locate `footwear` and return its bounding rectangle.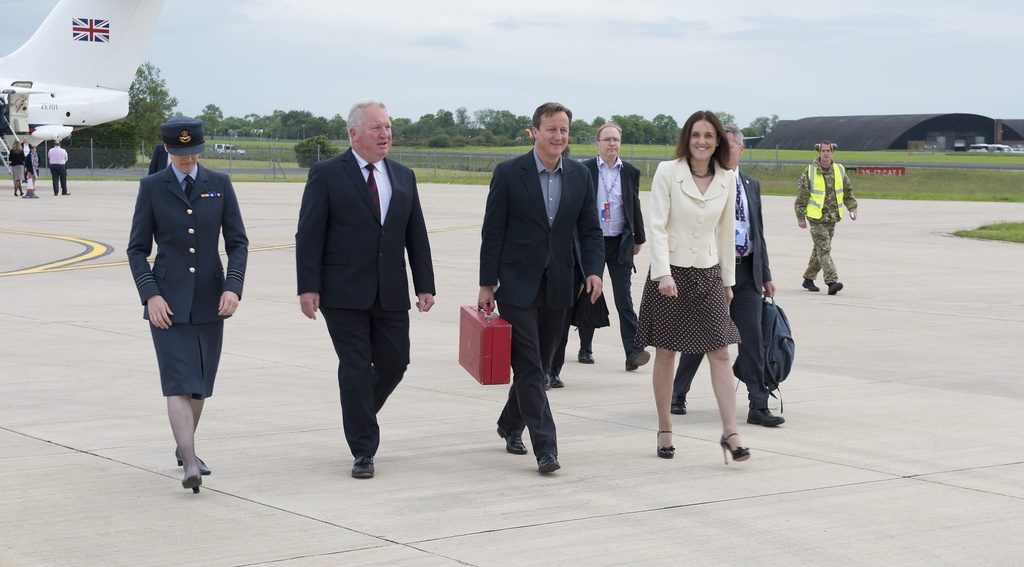
box(352, 454, 378, 479).
